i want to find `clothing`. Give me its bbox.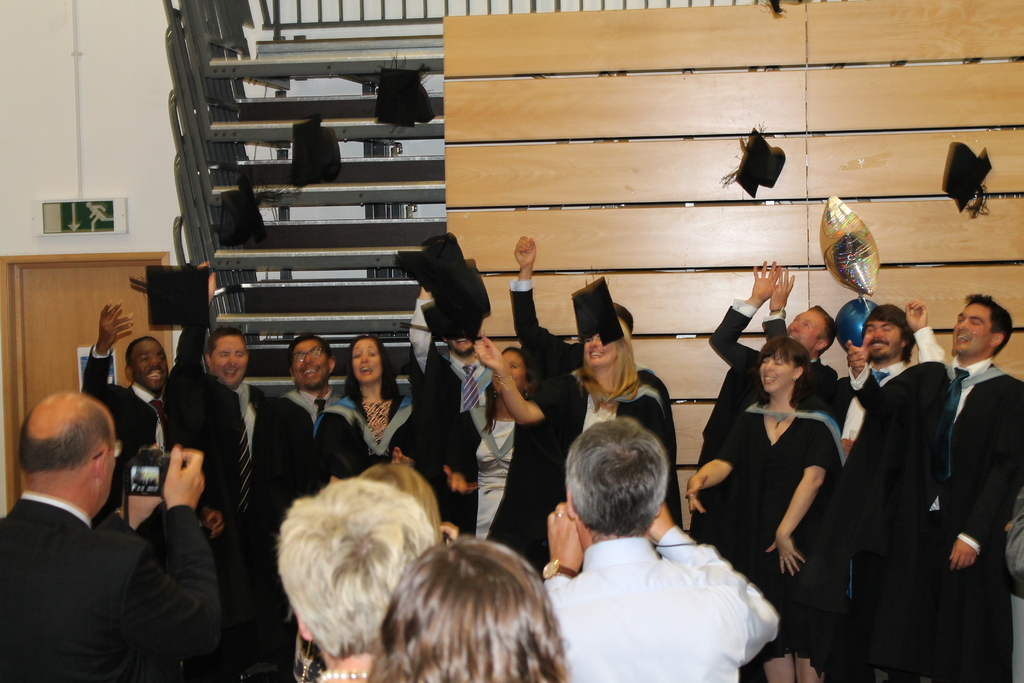
bbox=(706, 399, 837, 649).
